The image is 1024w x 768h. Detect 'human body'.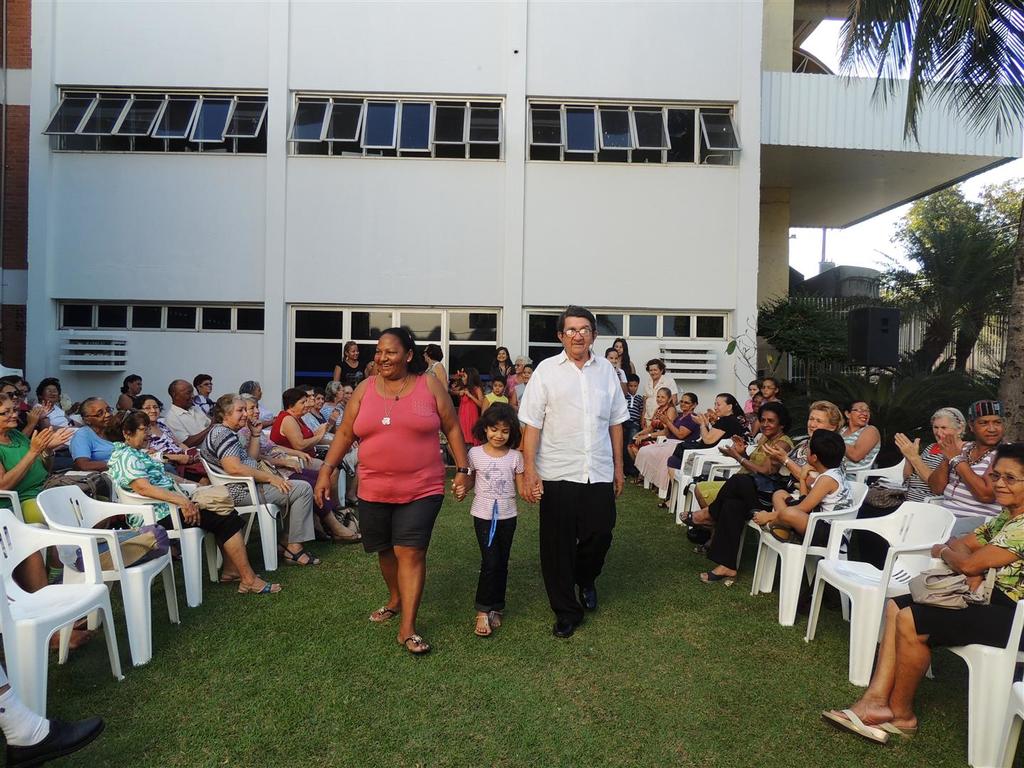
Detection: (x1=922, y1=432, x2=1013, y2=539).
